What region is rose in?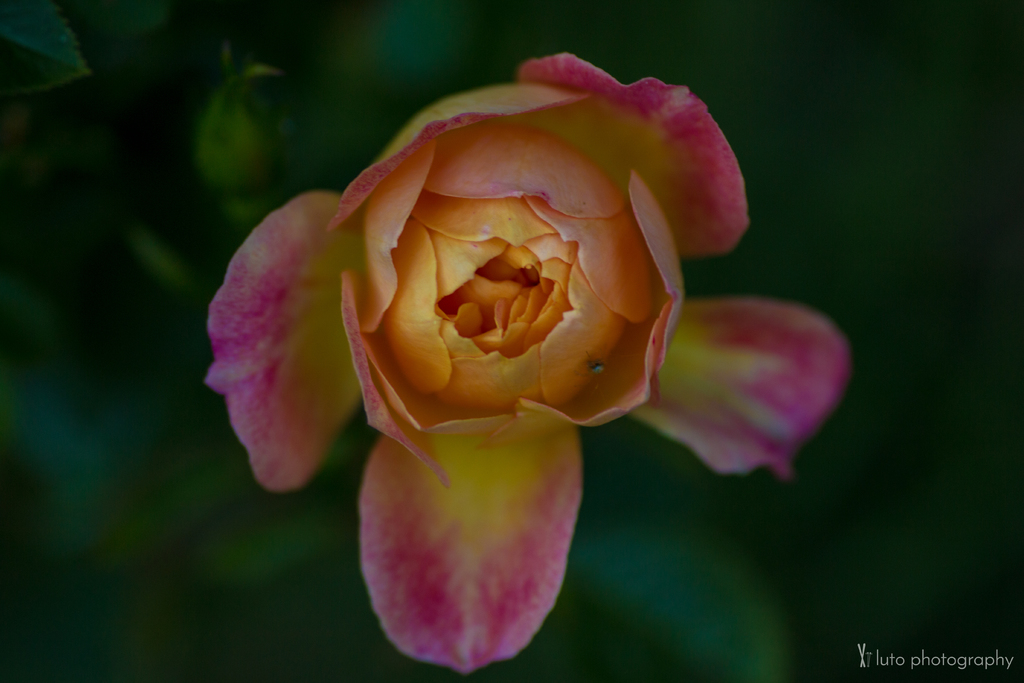
[left=211, top=49, right=852, bottom=672].
